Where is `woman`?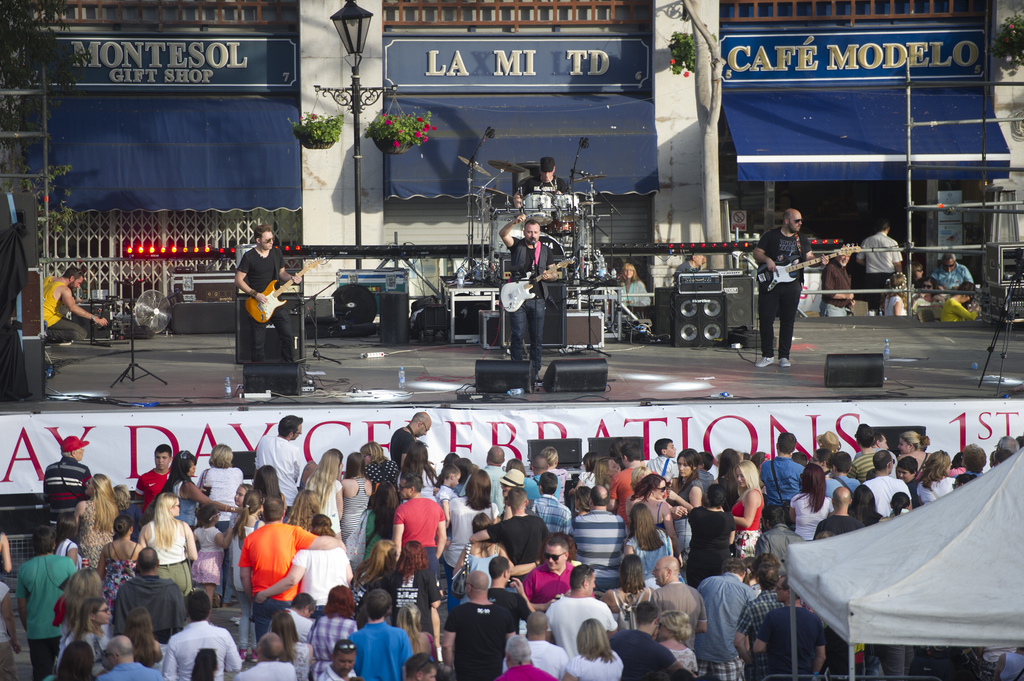
bbox=(886, 272, 909, 316).
